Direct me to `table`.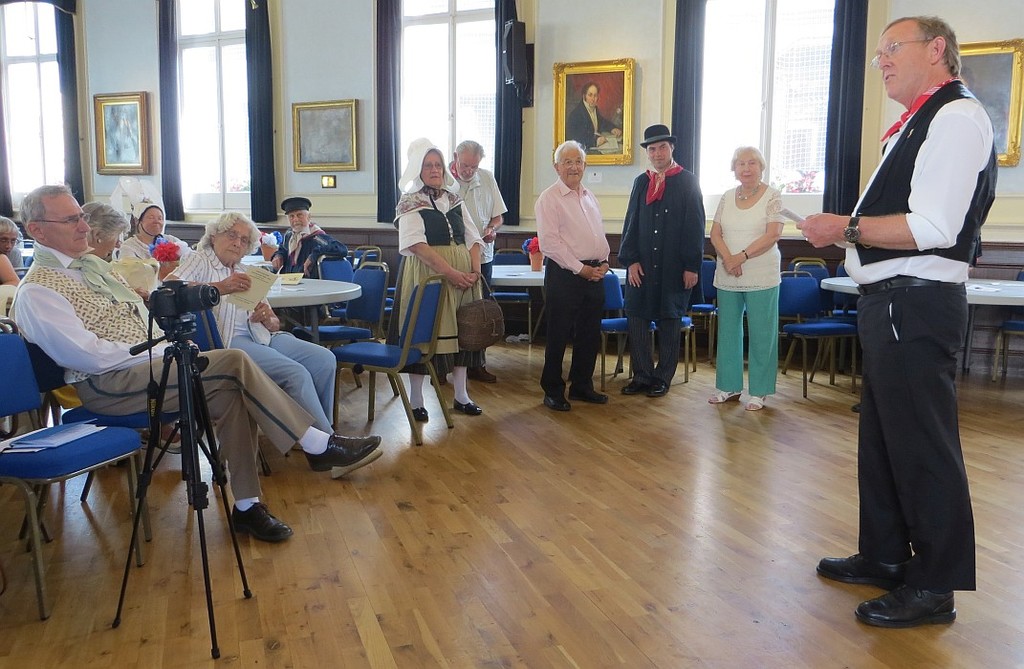
Direction: <box>490,264,628,372</box>.
